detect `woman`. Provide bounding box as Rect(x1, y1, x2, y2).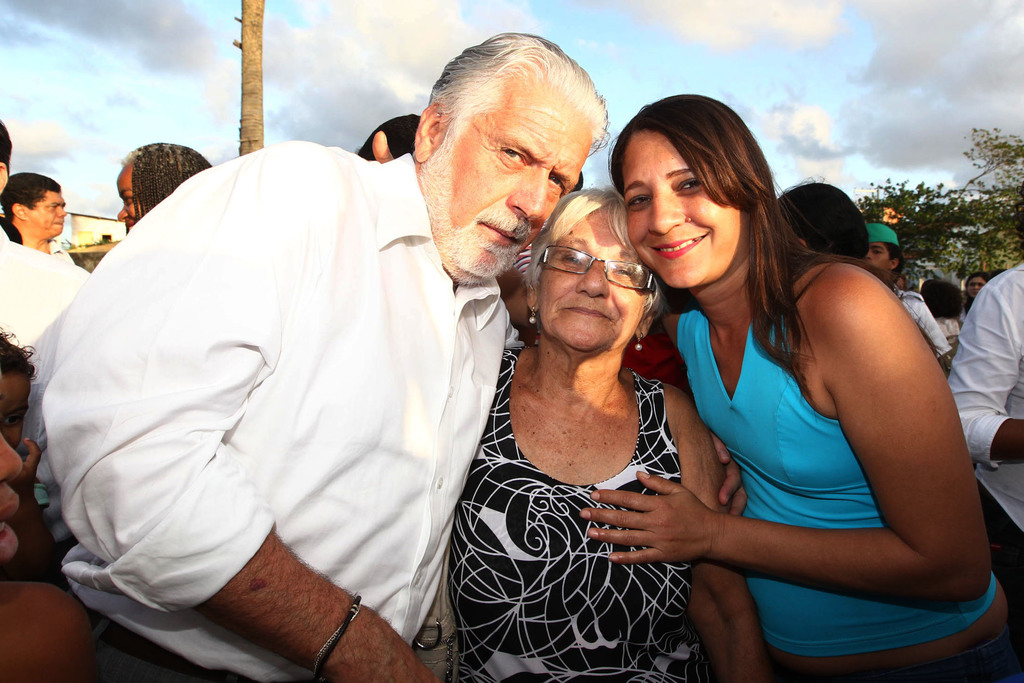
Rect(626, 98, 968, 682).
